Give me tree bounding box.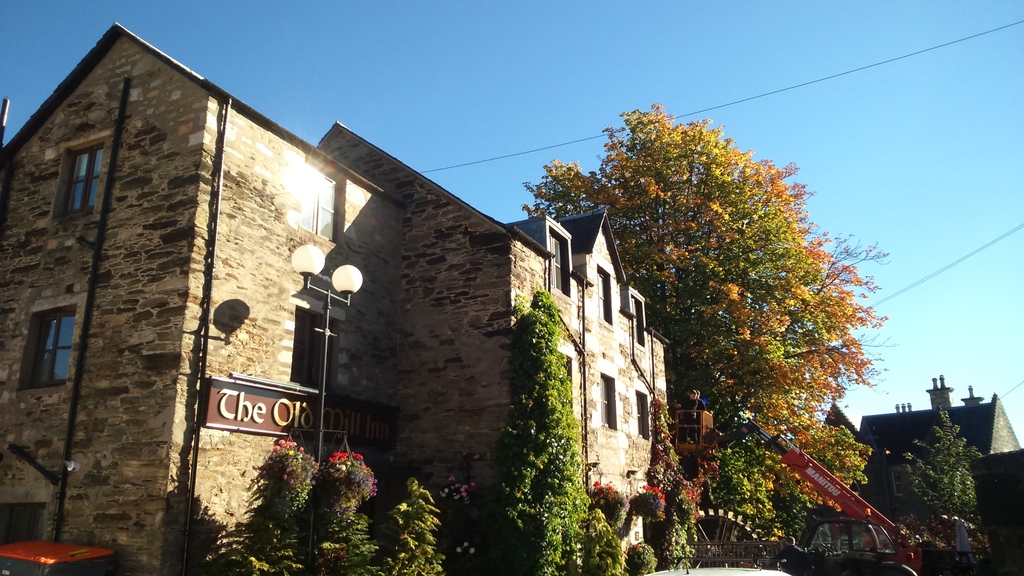
pyautogui.locateOnScreen(476, 285, 611, 570).
